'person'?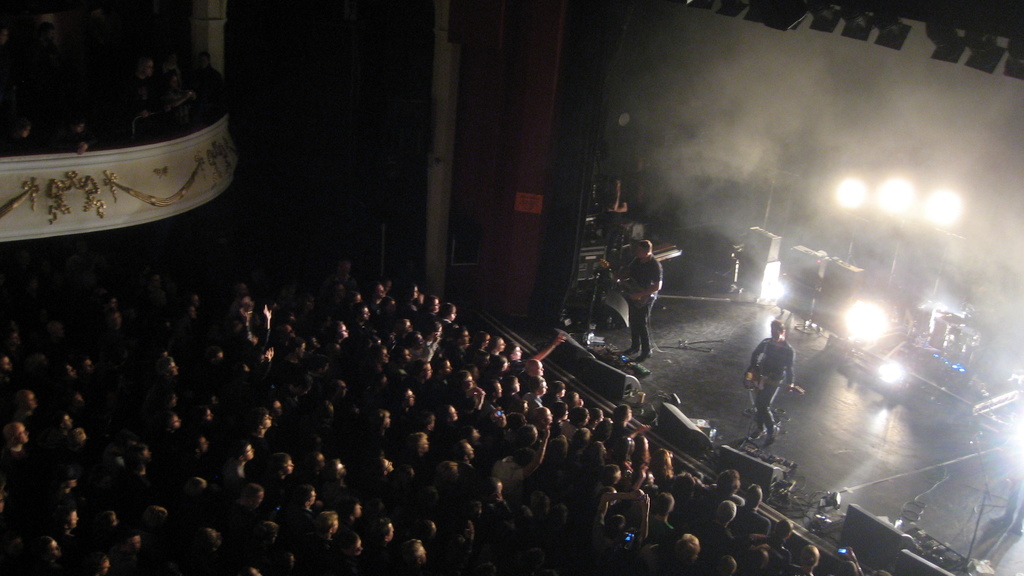
620 218 666 365
